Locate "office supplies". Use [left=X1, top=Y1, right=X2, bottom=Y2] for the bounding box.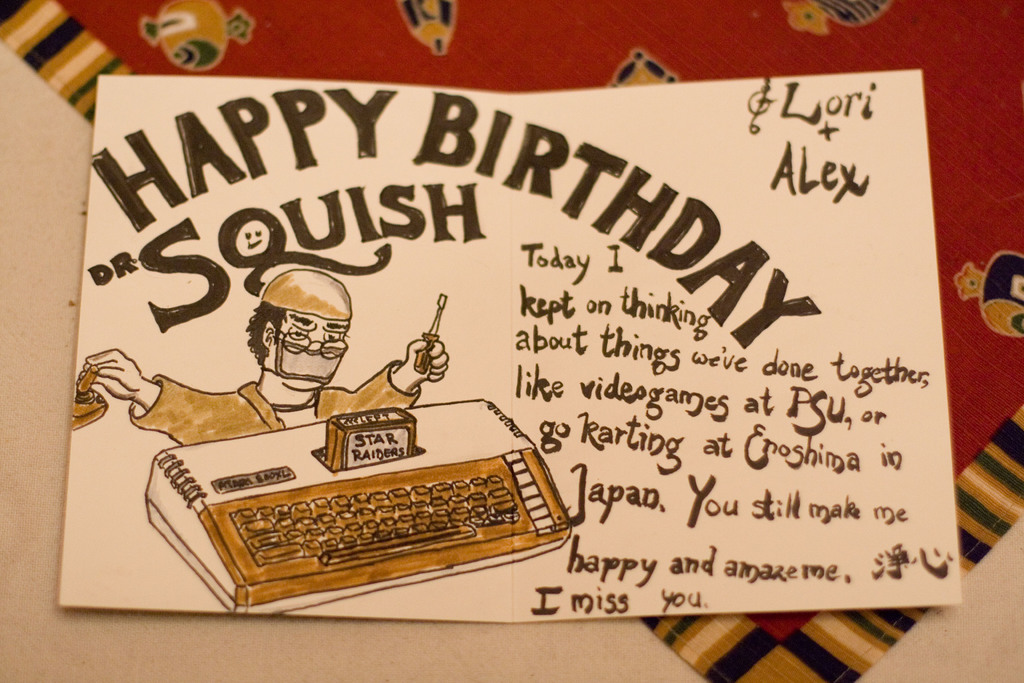
[left=857, top=516, right=1022, bottom=682].
